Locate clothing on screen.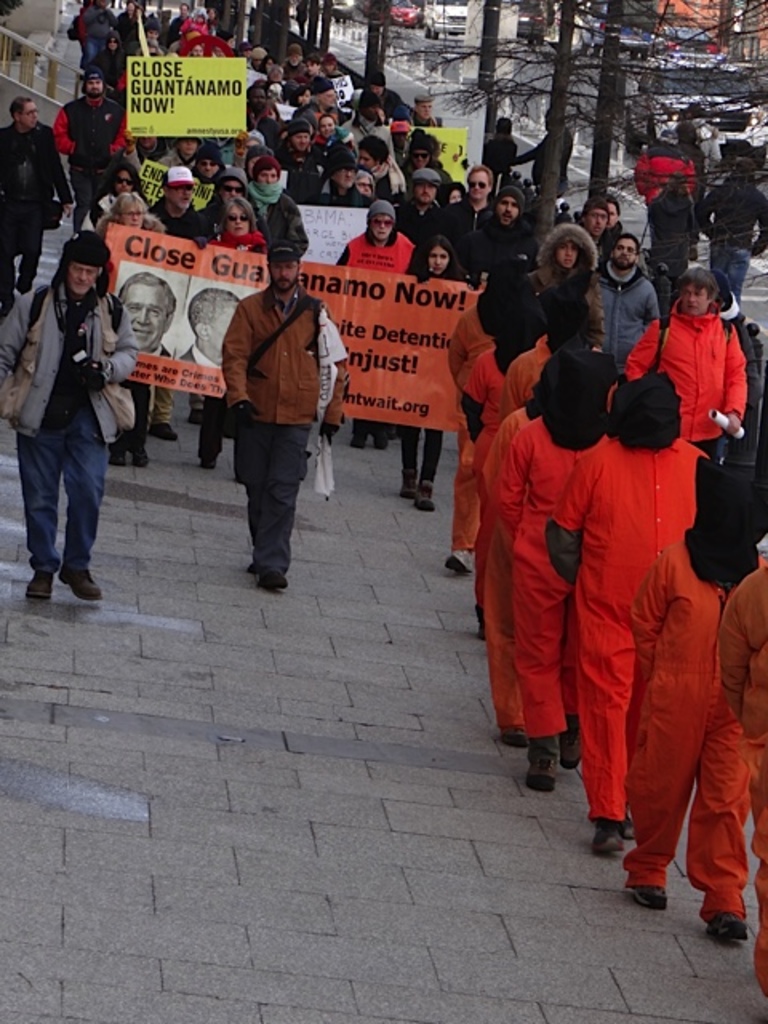
On screen at 90/42/130/101.
